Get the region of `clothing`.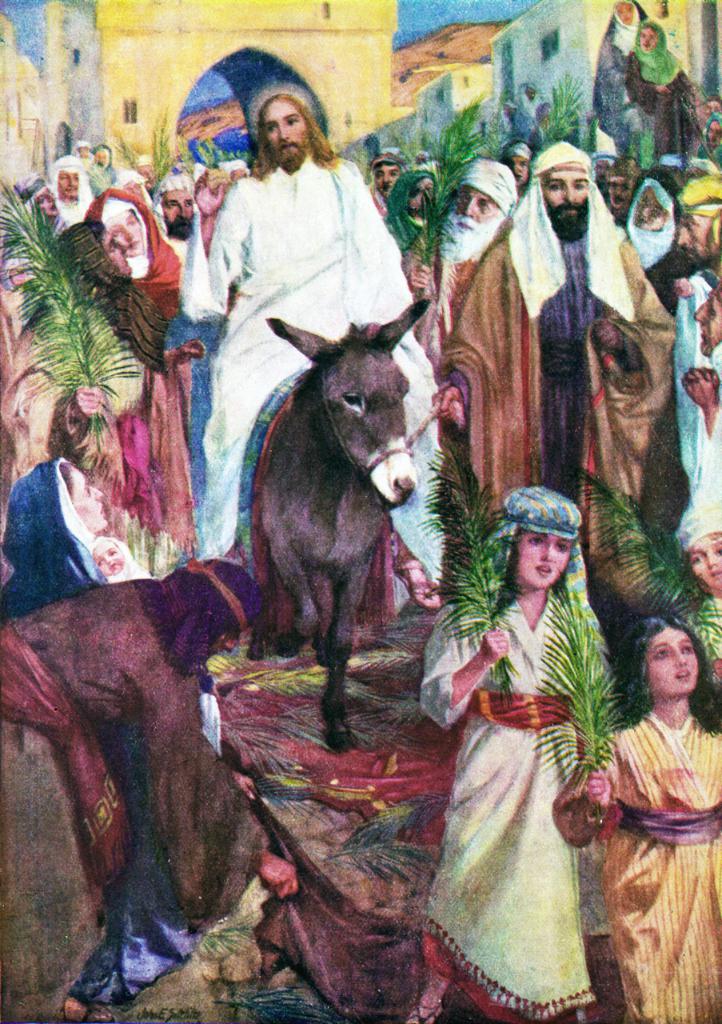
(423,480,608,1023).
